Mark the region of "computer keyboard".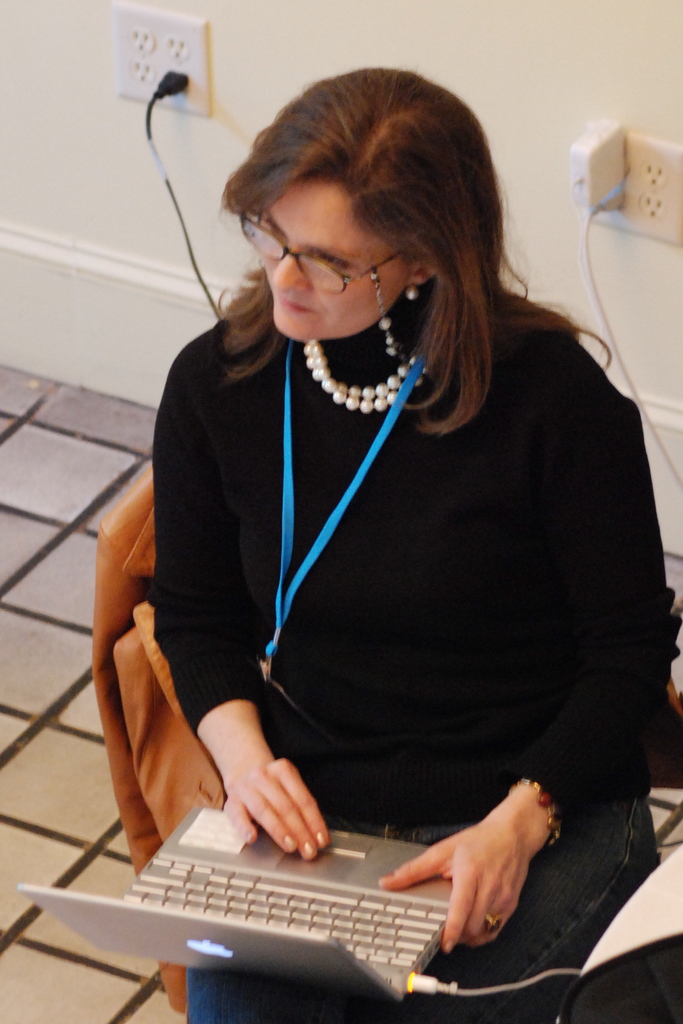
Region: bbox=(106, 852, 453, 972).
